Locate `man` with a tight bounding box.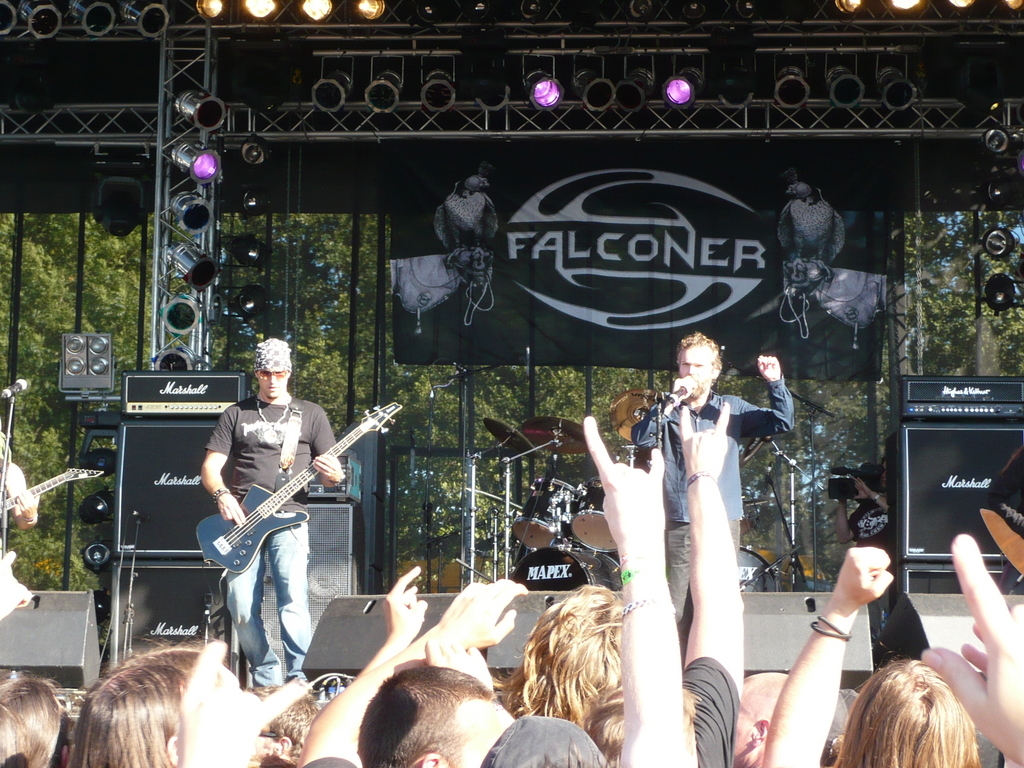
x1=637 y1=333 x2=790 y2=660.
